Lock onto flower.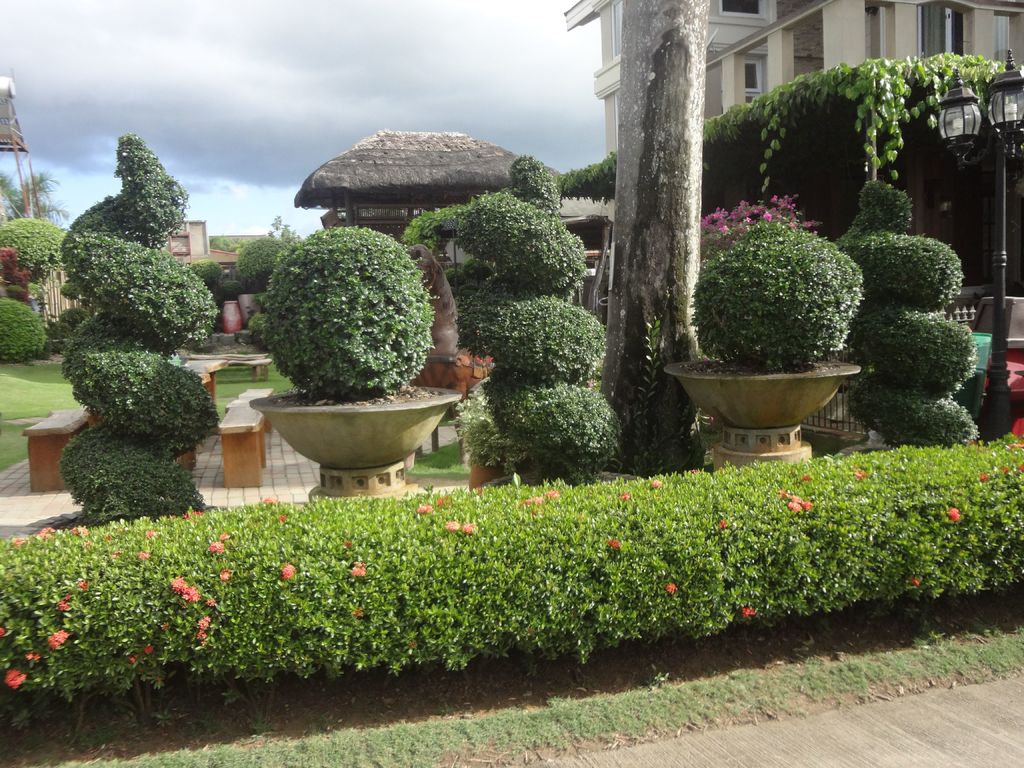
Locked: select_region(799, 472, 812, 484).
